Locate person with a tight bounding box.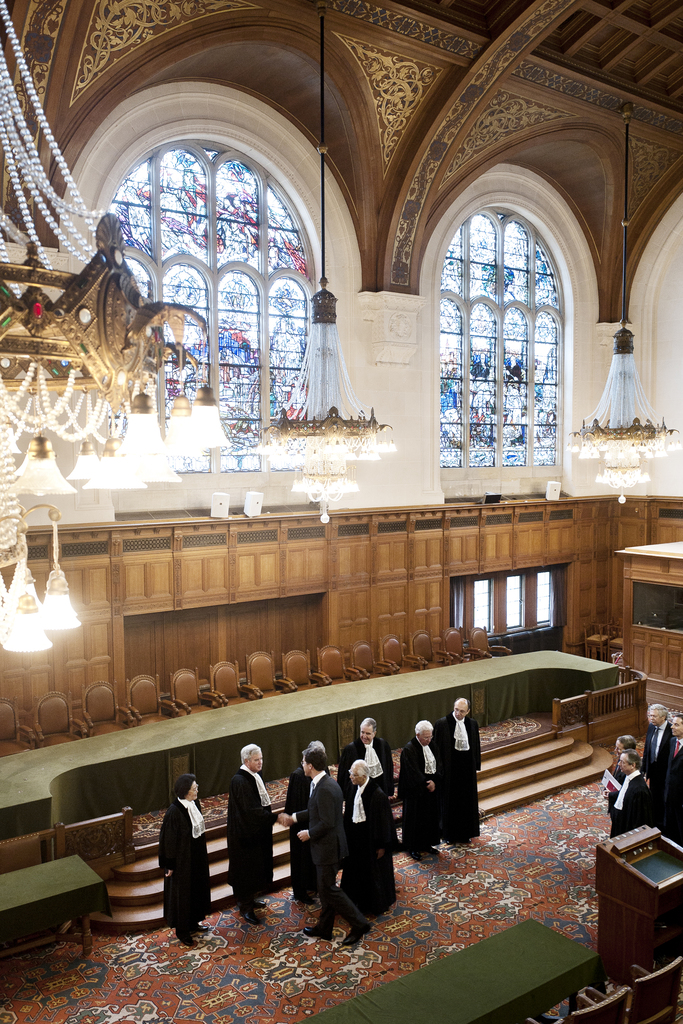
x1=398 y1=722 x2=440 y2=860.
